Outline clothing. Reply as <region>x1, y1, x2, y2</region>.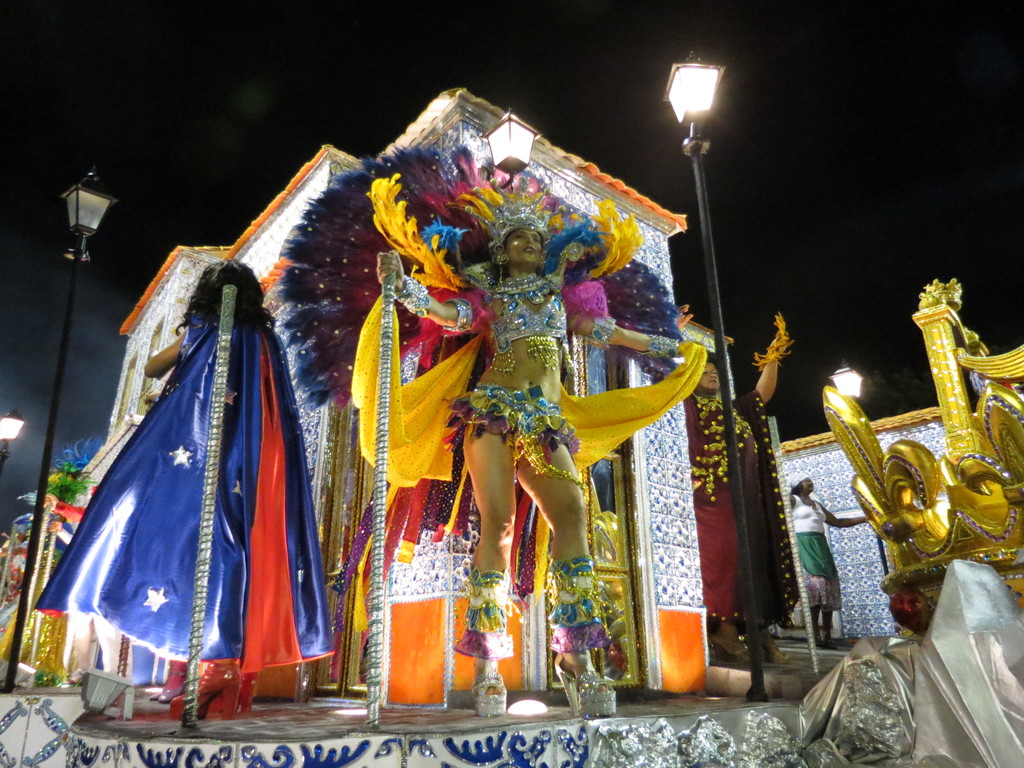
<region>441, 260, 580, 490</region>.
